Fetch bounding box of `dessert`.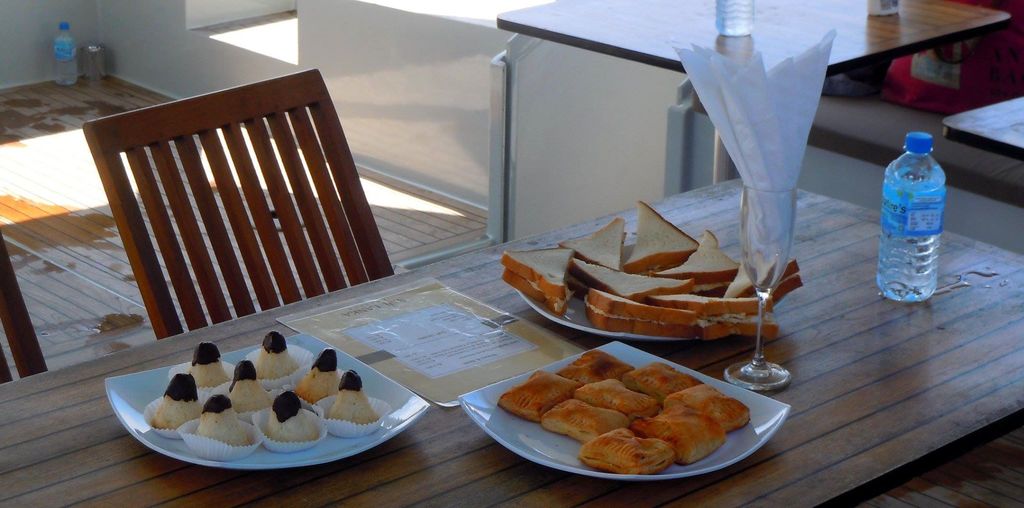
Bbox: {"left": 193, "top": 391, "right": 257, "bottom": 445}.
